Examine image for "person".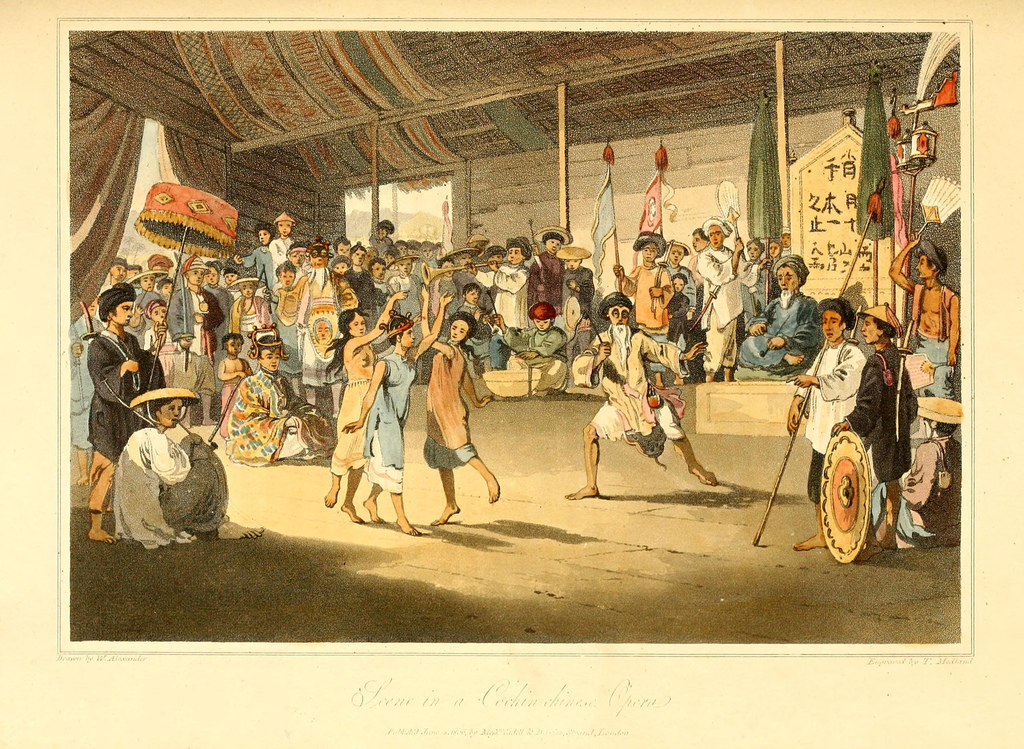
Examination result: crop(833, 302, 916, 563).
